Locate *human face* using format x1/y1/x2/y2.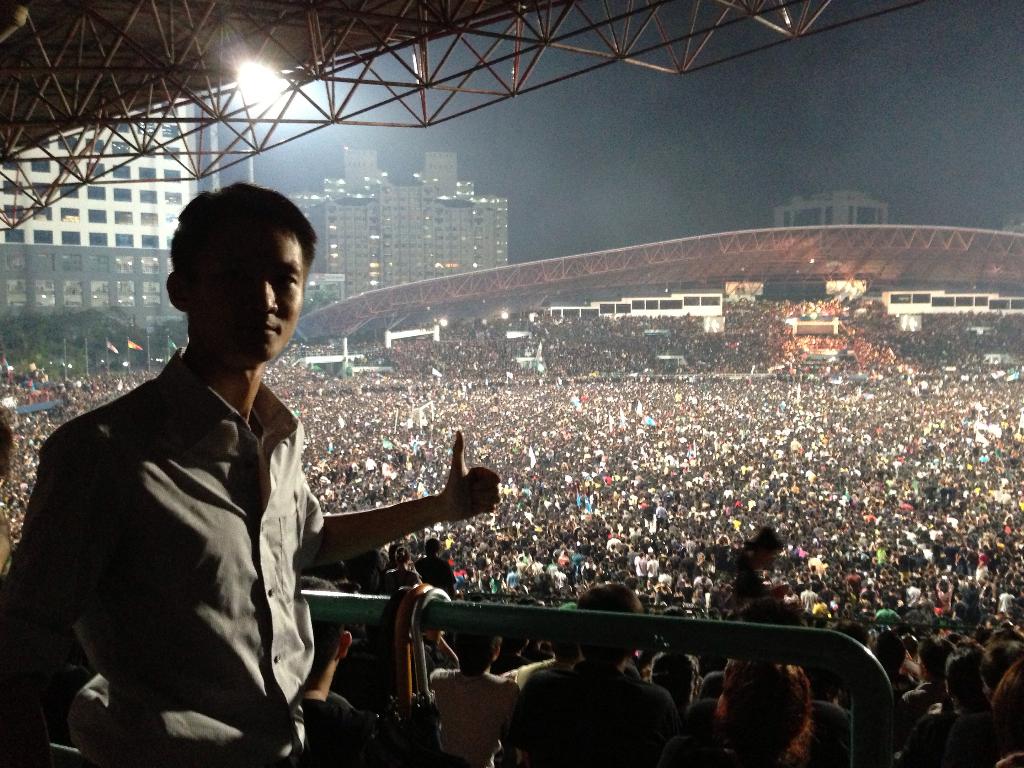
190/232/306/364.
